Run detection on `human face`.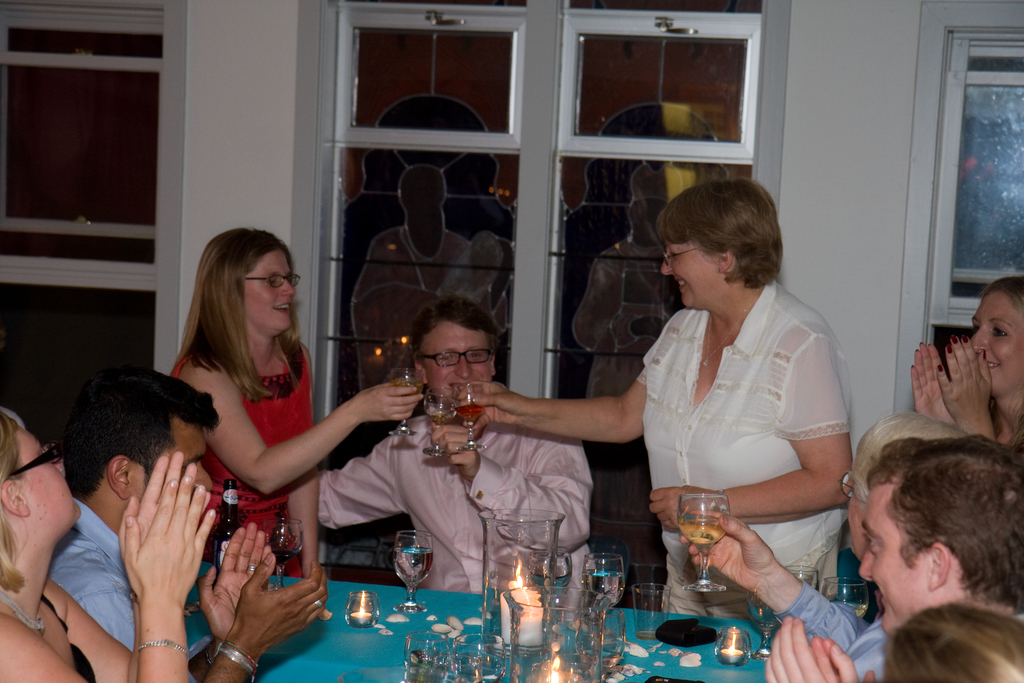
Result: left=862, top=484, right=932, bottom=629.
